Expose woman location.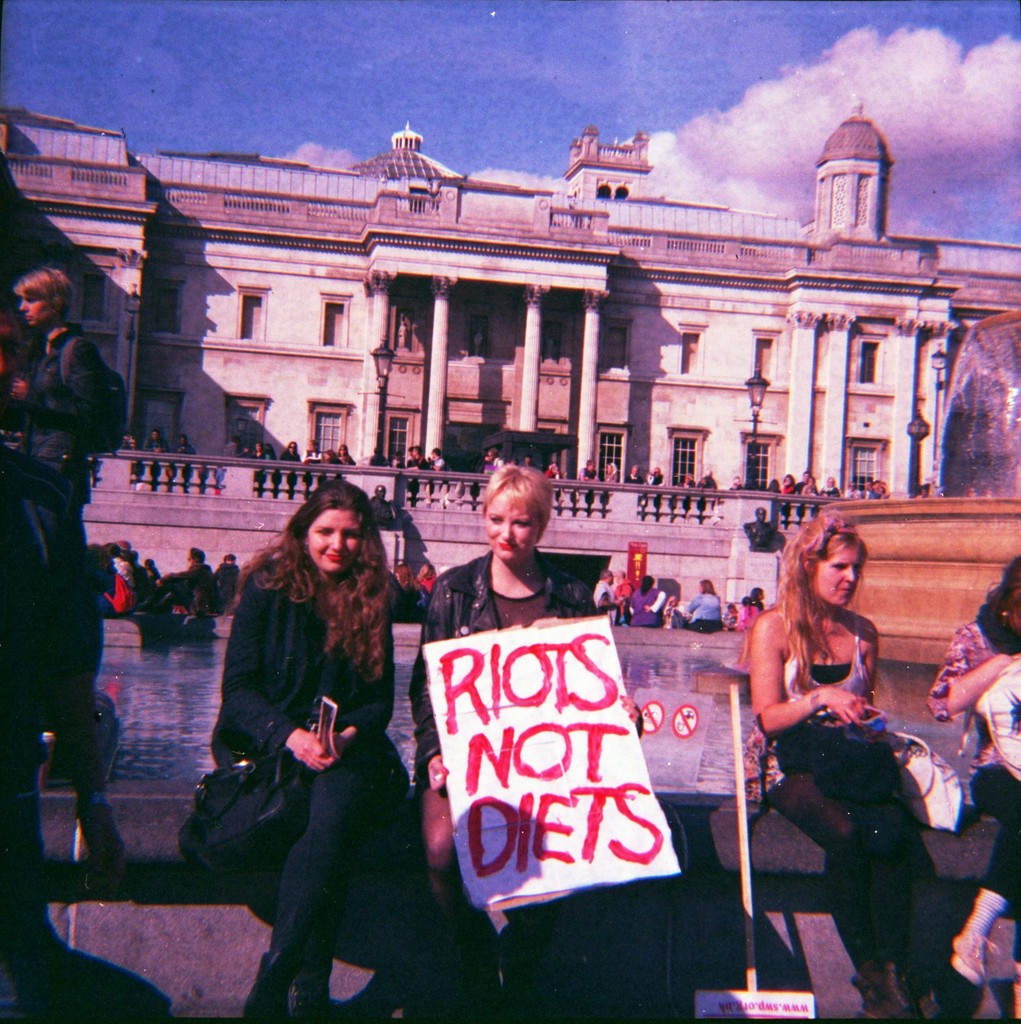
Exposed at 678/577/722/634.
